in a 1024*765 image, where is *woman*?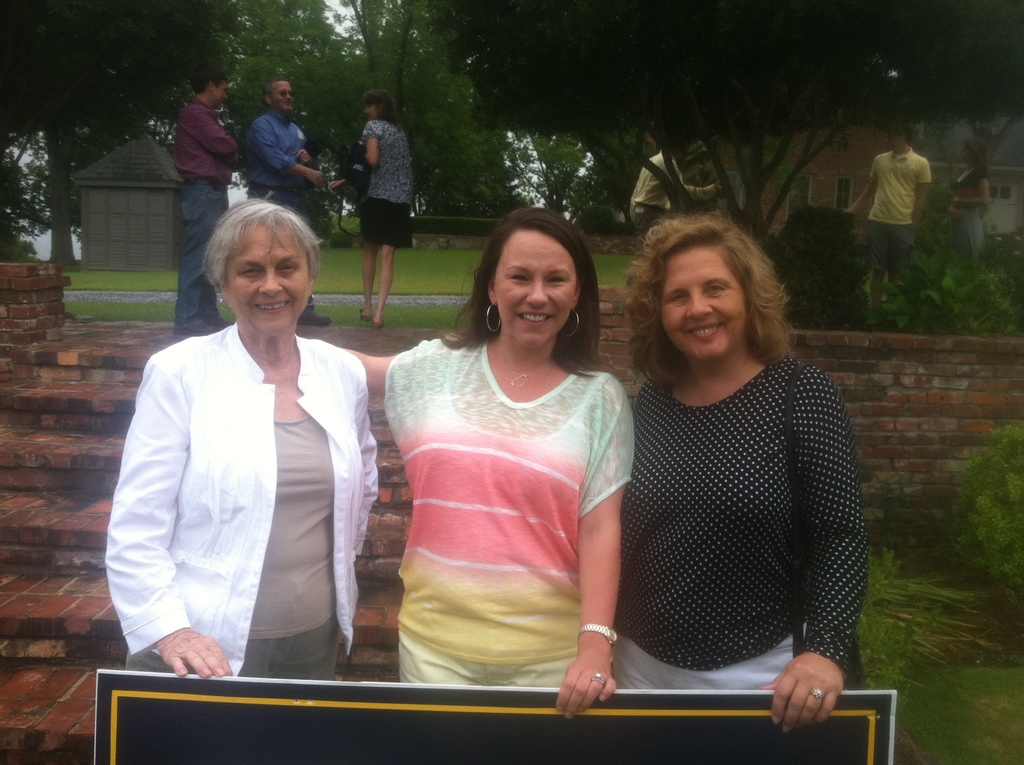
[319,202,641,718].
